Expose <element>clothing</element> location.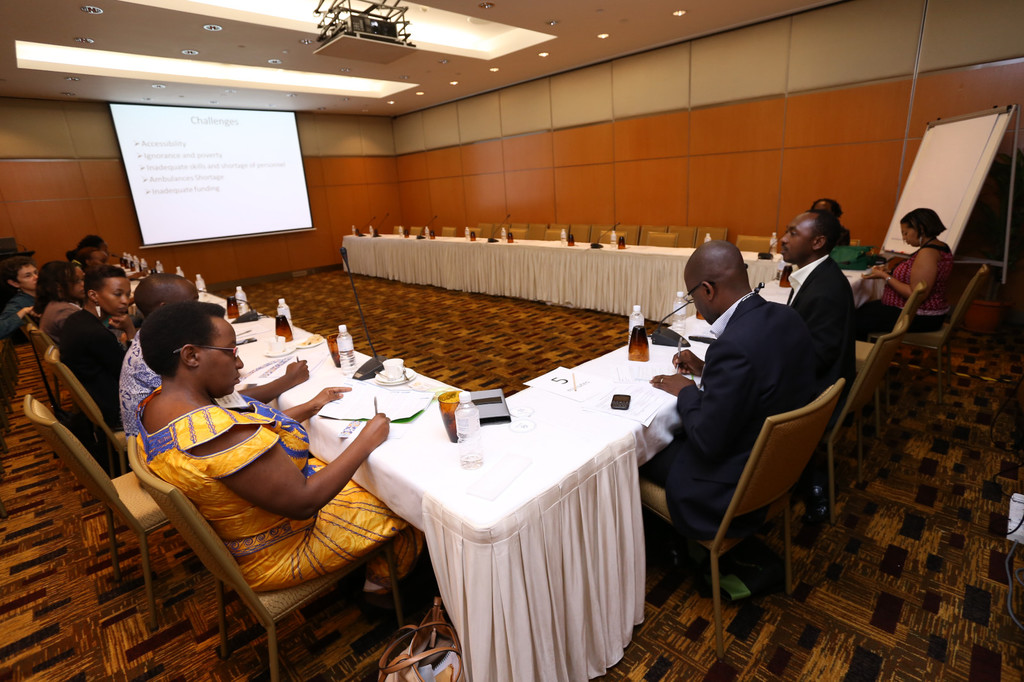
Exposed at (38,303,82,346).
